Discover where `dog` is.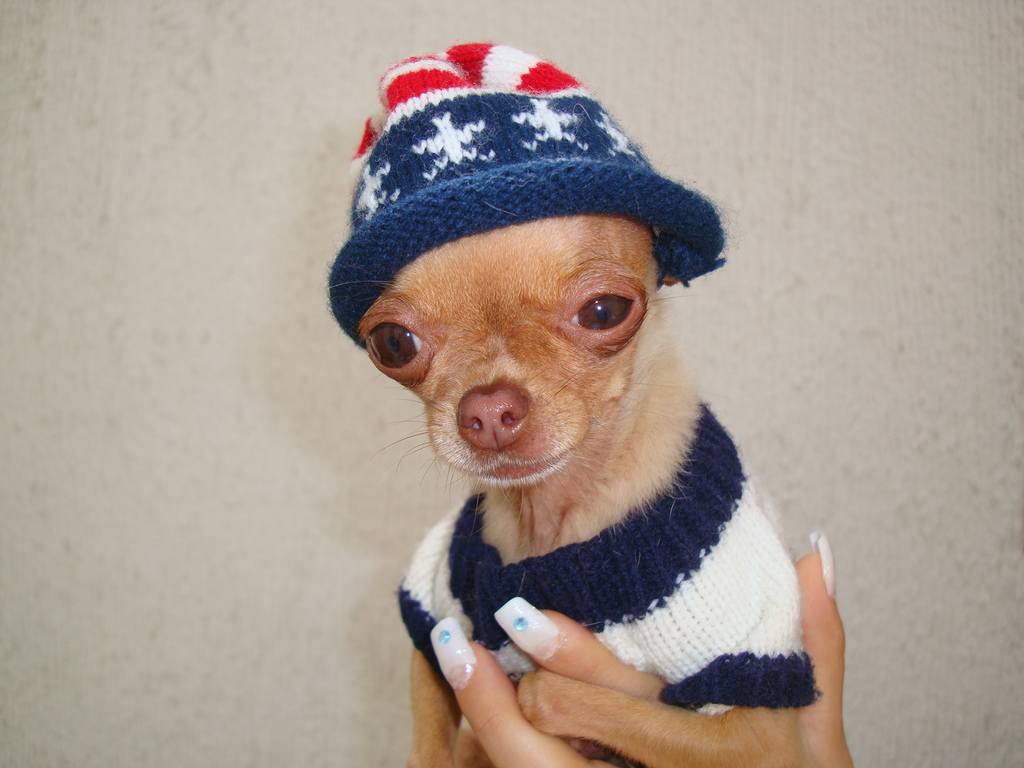
Discovered at (356,216,816,767).
